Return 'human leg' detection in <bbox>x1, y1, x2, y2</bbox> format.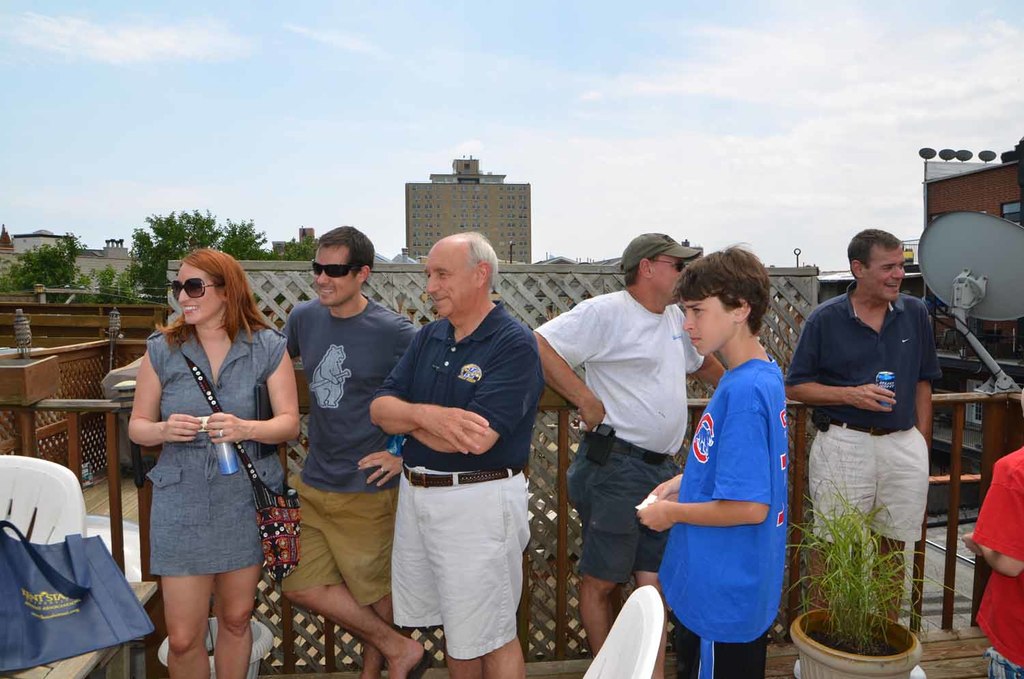
<bbox>332, 487, 393, 678</bbox>.
